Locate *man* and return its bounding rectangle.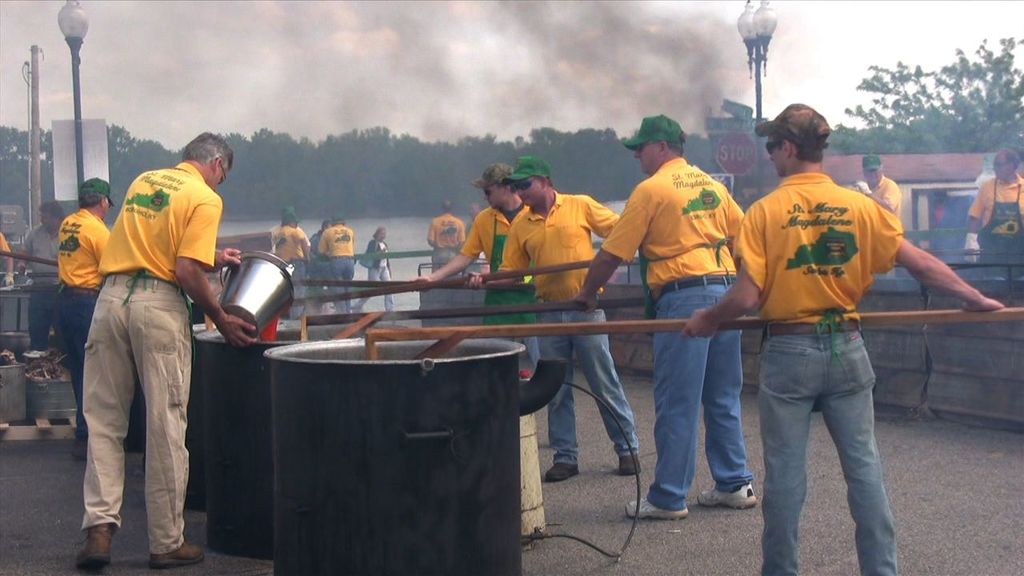
bbox=(56, 174, 110, 460).
